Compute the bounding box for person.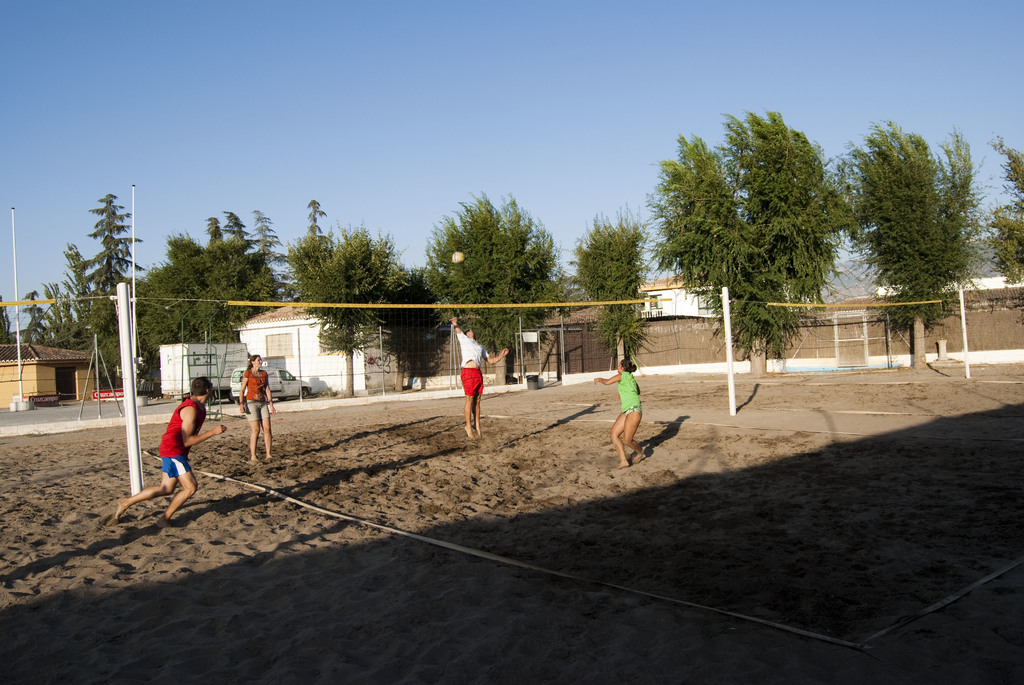
[x1=452, y1=310, x2=509, y2=437].
